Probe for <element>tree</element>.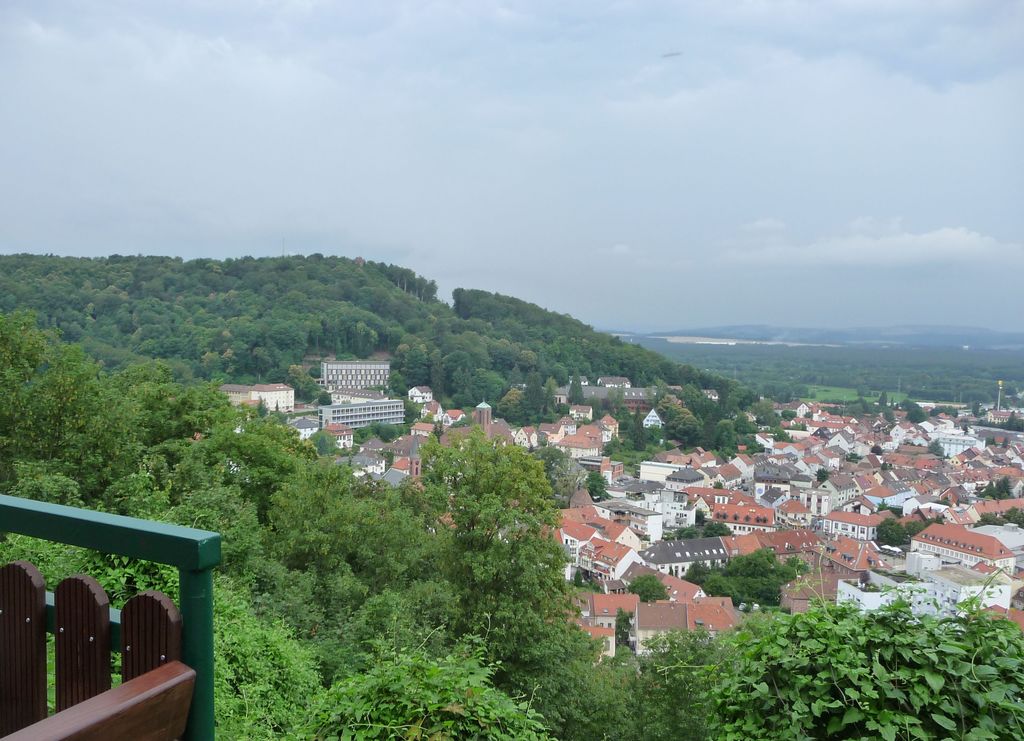
Probe result: <box>425,344,448,402</box>.
